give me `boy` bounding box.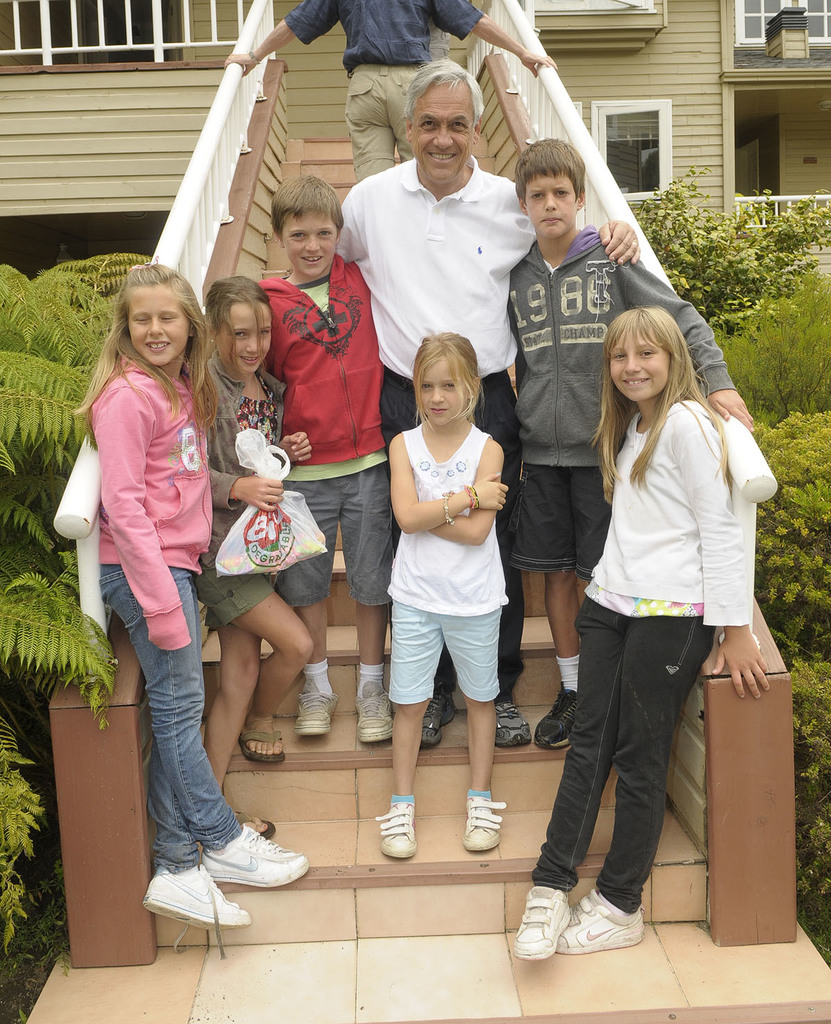
Rect(225, 185, 406, 723).
